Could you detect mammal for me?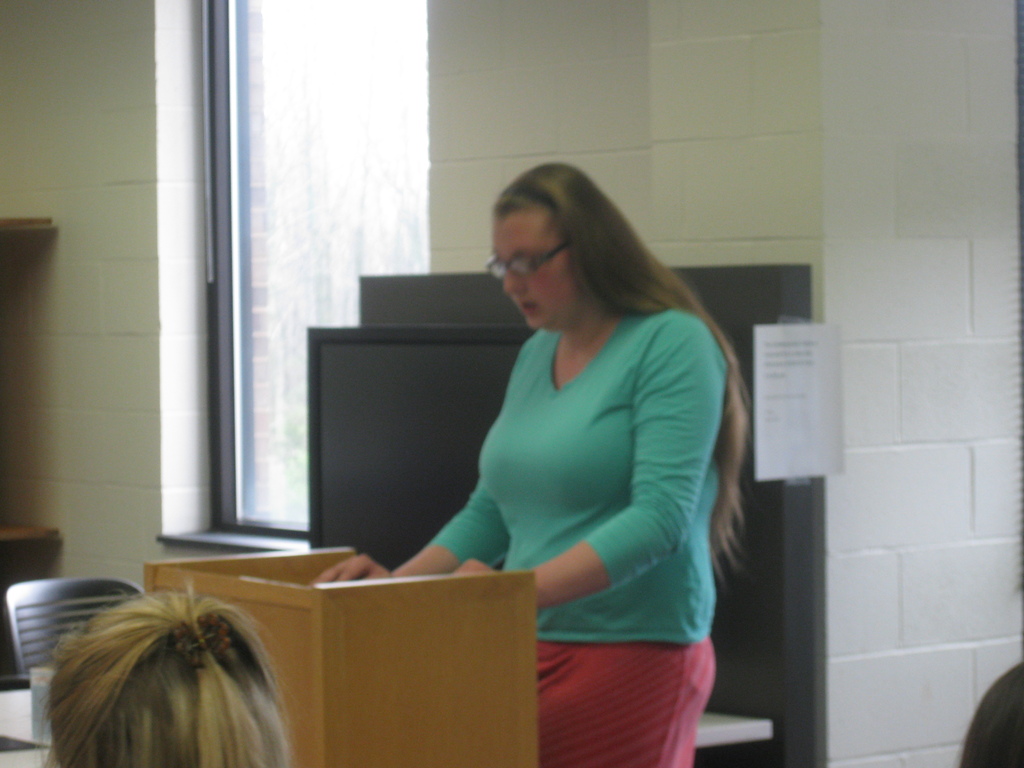
Detection result: (left=320, top=154, right=749, bottom=767).
